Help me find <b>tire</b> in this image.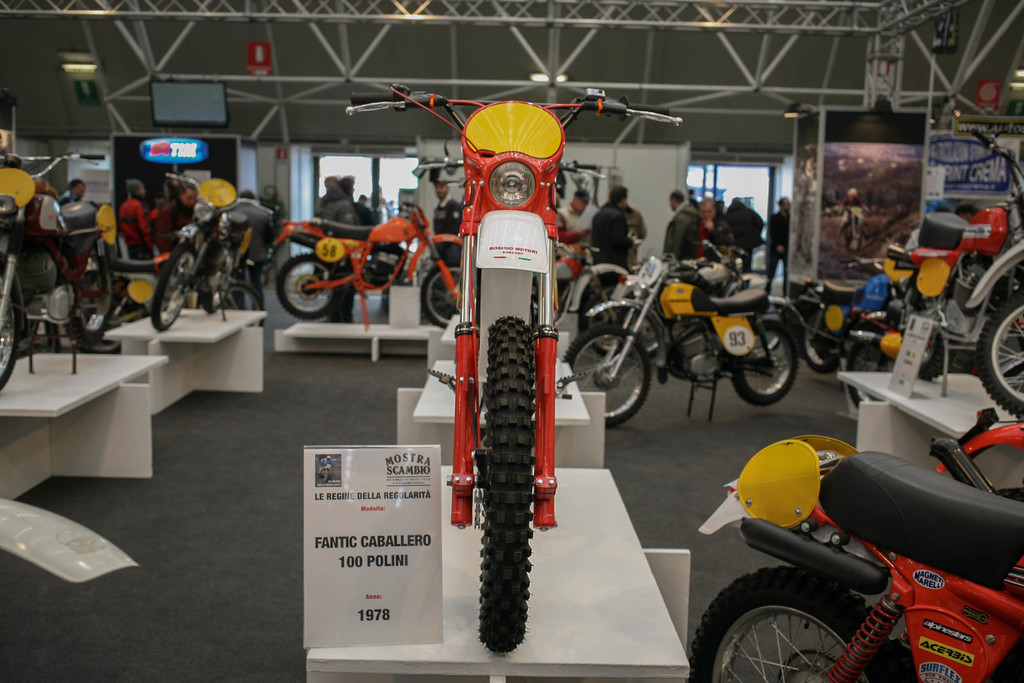
Found it: x1=852 y1=222 x2=863 y2=252.
